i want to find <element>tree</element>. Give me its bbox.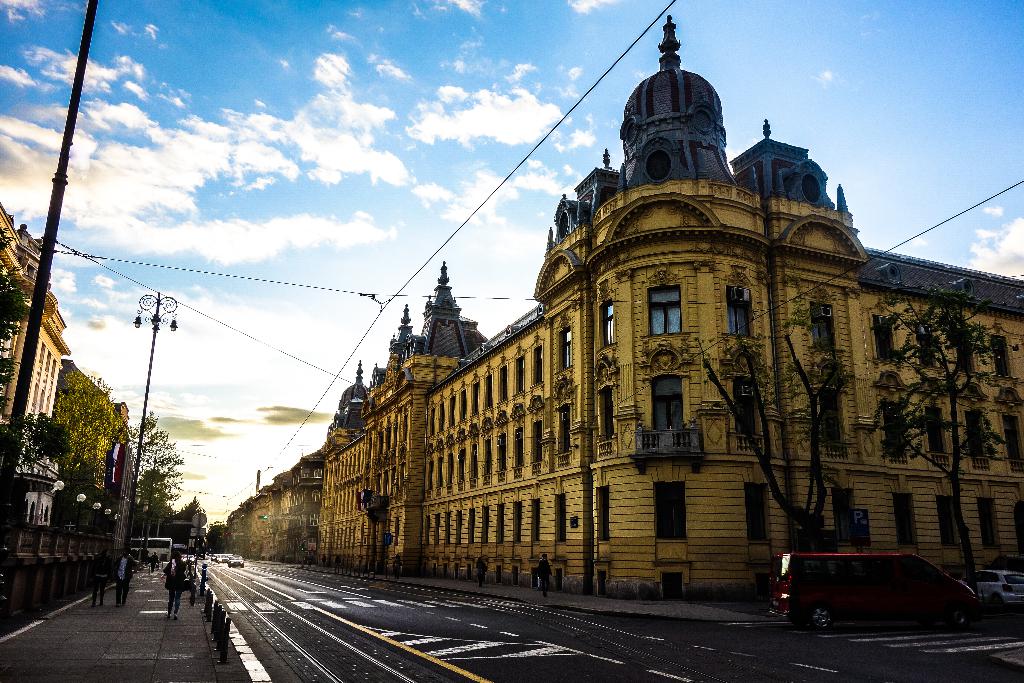
869/283/1009/599.
